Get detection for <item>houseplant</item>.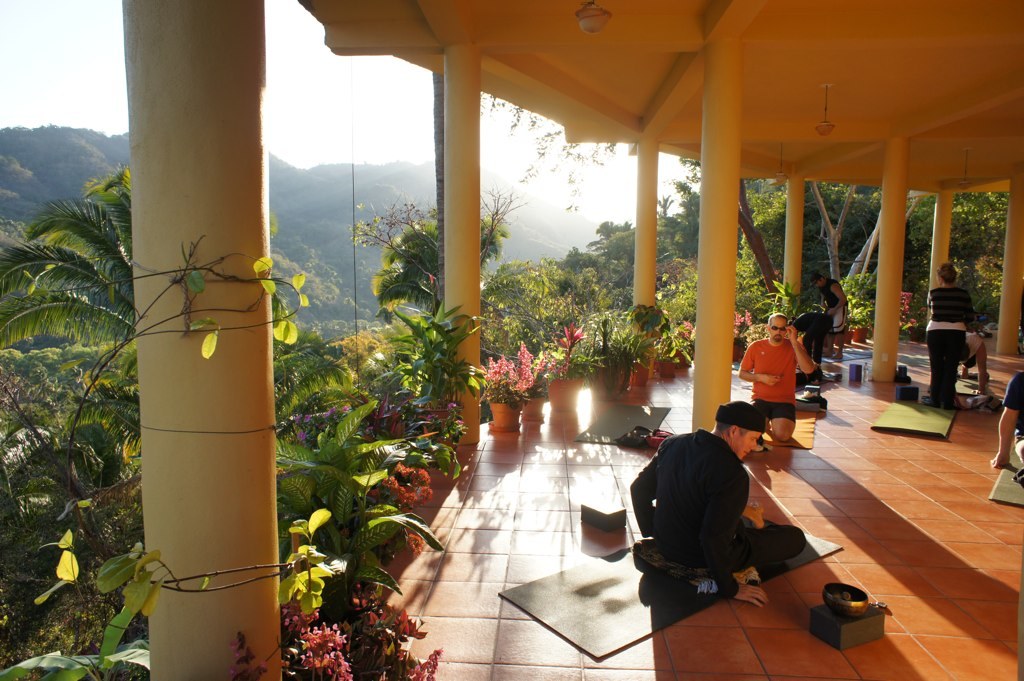
Detection: region(272, 396, 451, 680).
